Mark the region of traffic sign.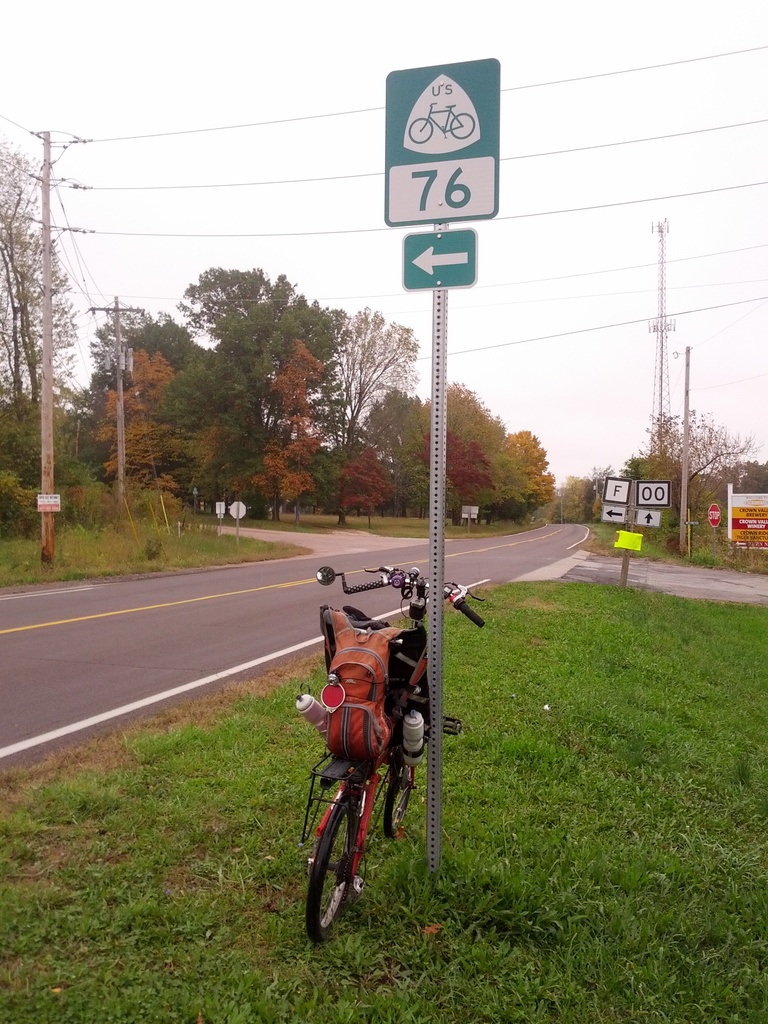
Region: box(637, 505, 658, 522).
